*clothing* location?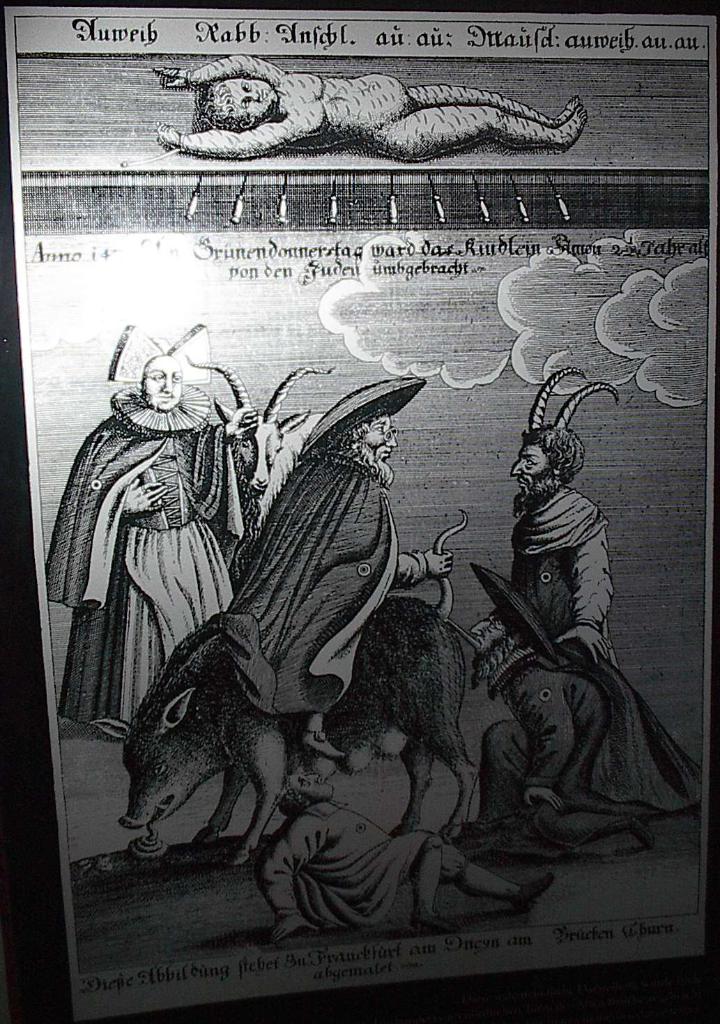
x1=505, y1=482, x2=603, y2=635
